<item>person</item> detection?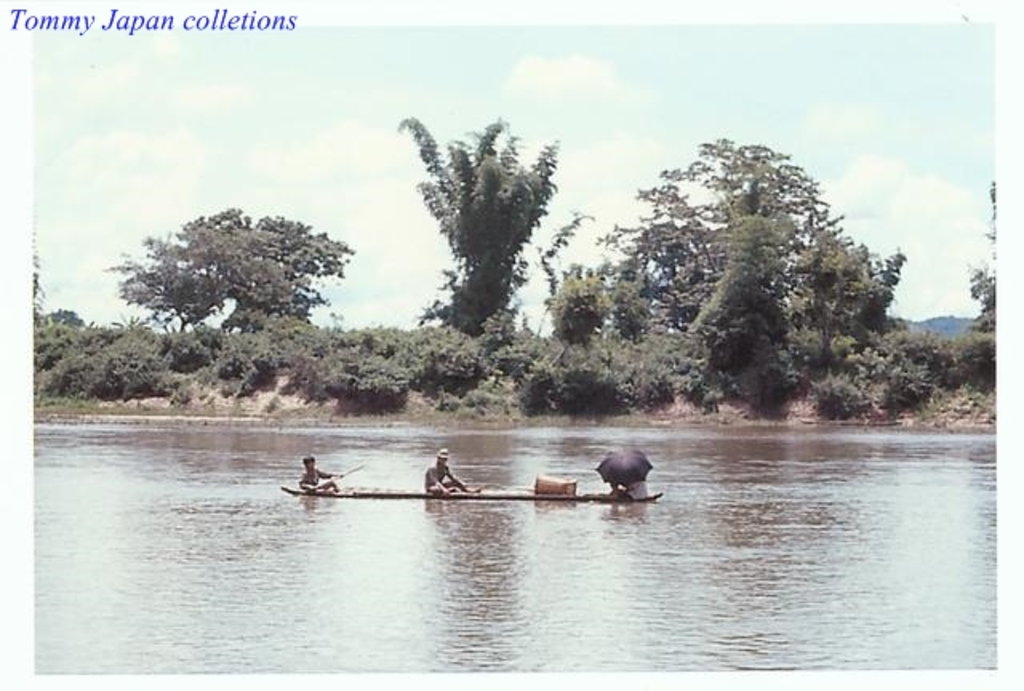
select_region(298, 456, 336, 489)
